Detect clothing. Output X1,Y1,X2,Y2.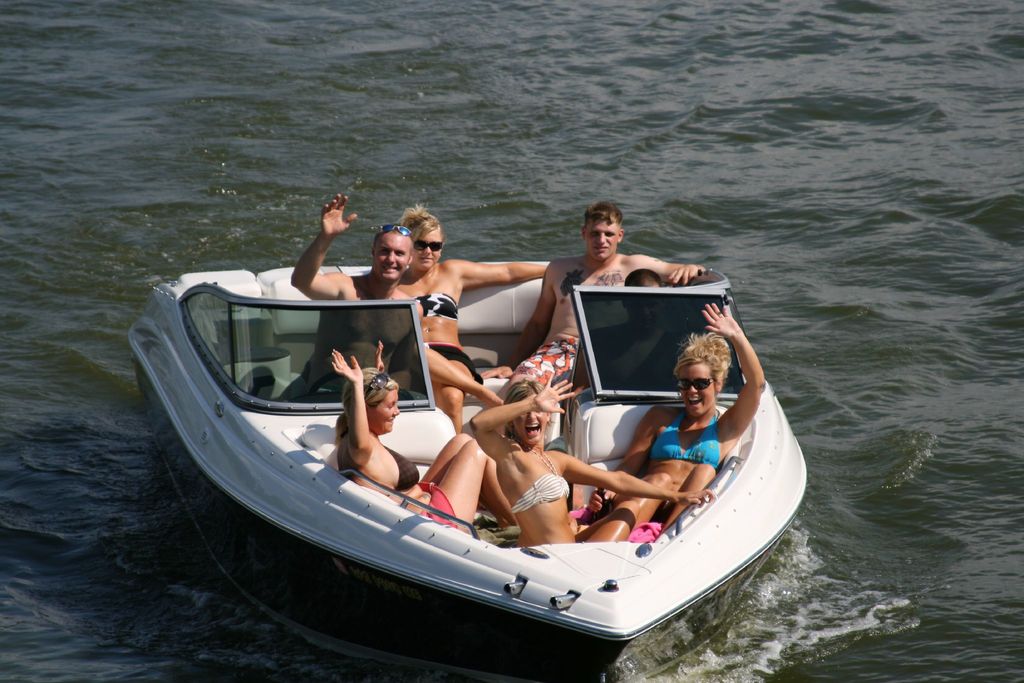
508,452,573,519.
